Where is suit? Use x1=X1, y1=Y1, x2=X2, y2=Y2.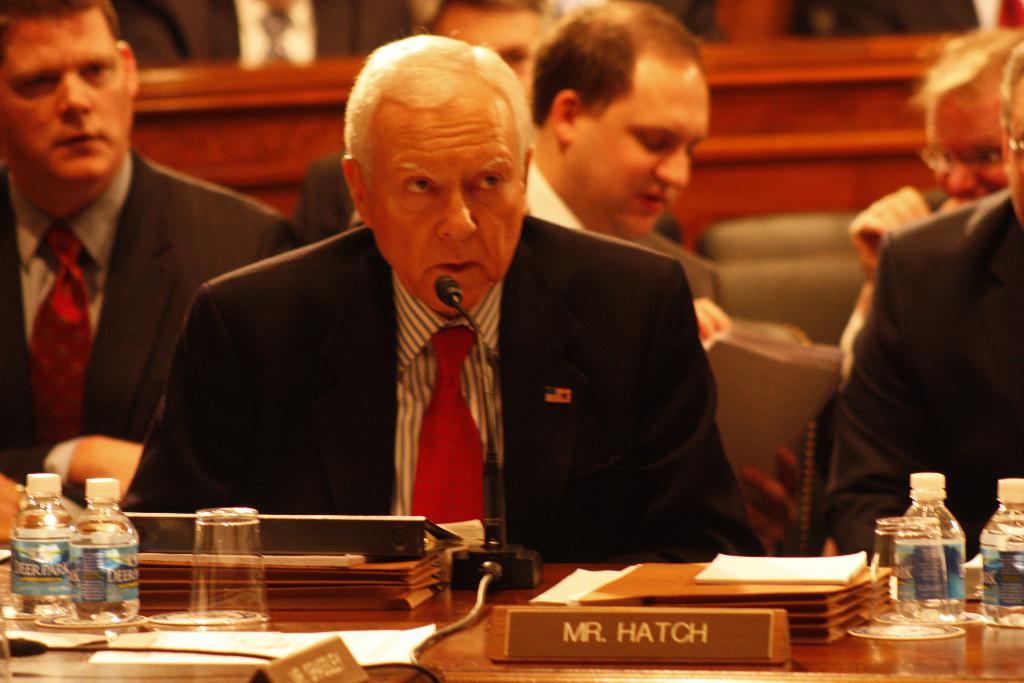
x1=817, y1=185, x2=1023, y2=571.
